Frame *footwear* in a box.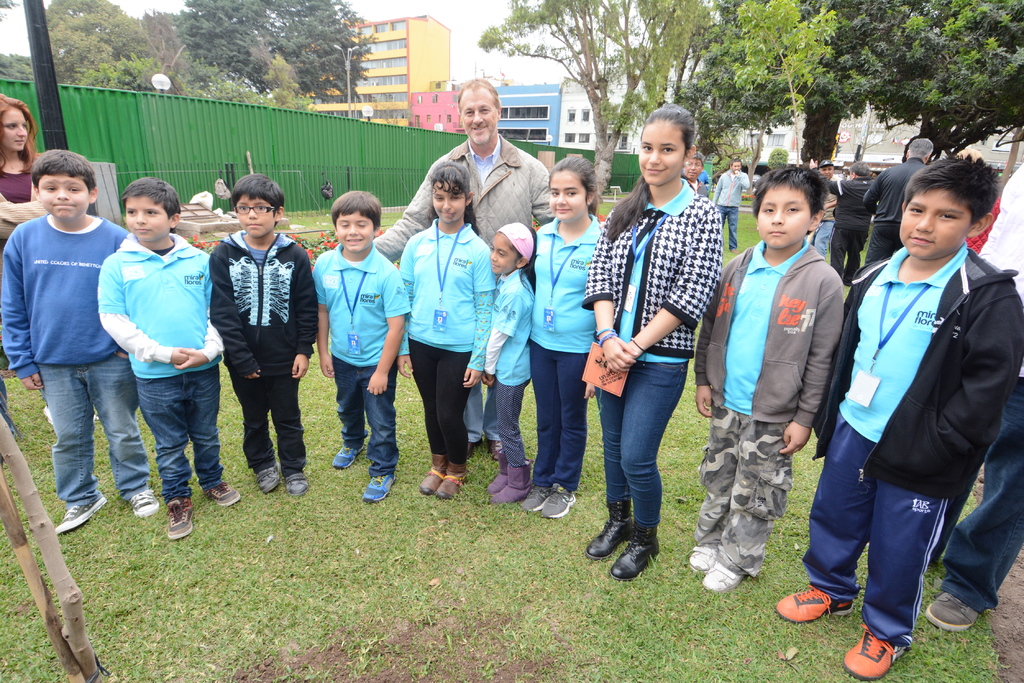
left=842, top=622, right=910, bottom=681.
